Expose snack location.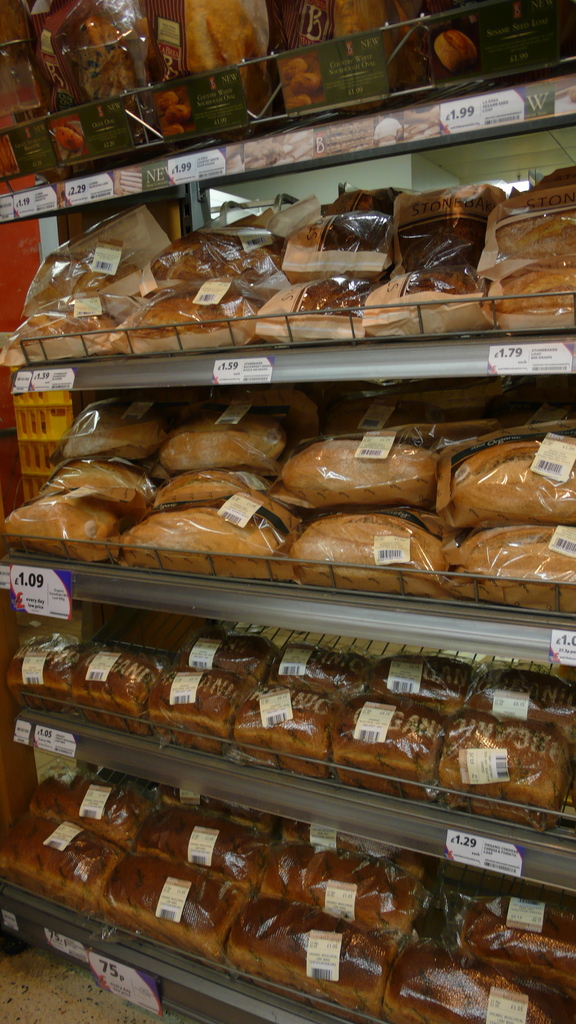
Exposed at 15,250,545,1001.
